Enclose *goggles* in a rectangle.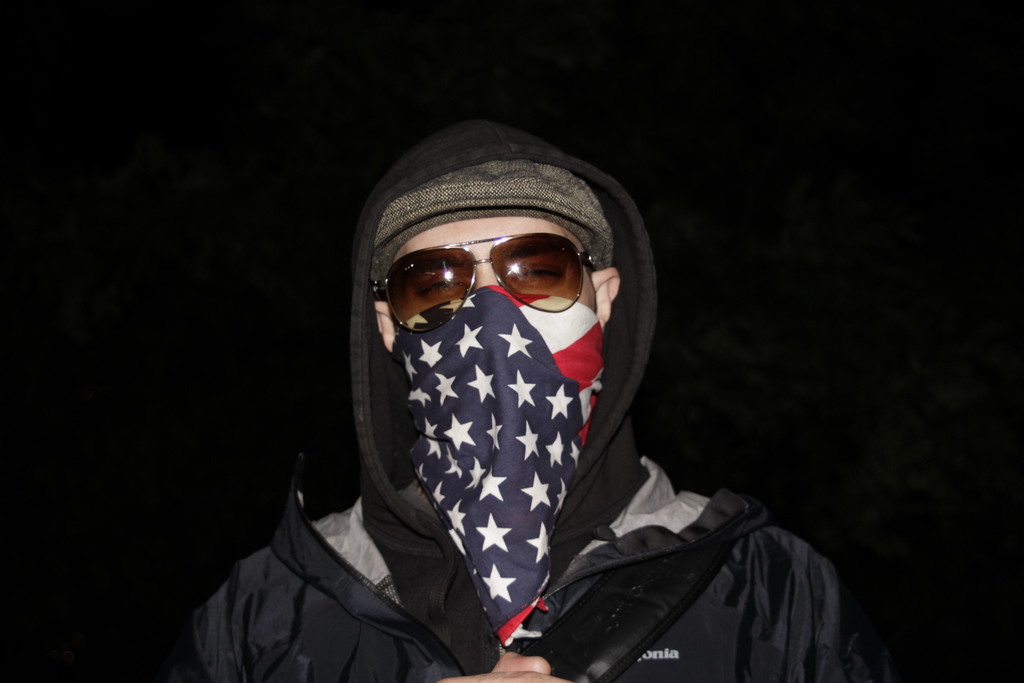
<region>365, 223, 615, 332</region>.
